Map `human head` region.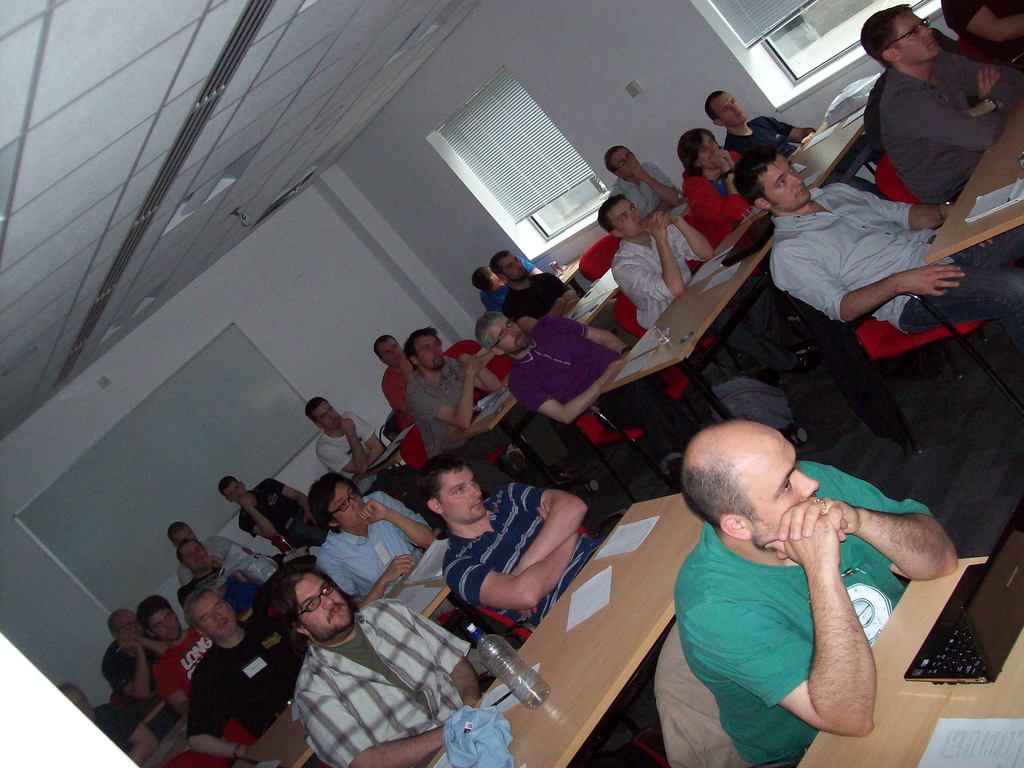
Mapped to x1=472, y1=266, x2=505, y2=291.
